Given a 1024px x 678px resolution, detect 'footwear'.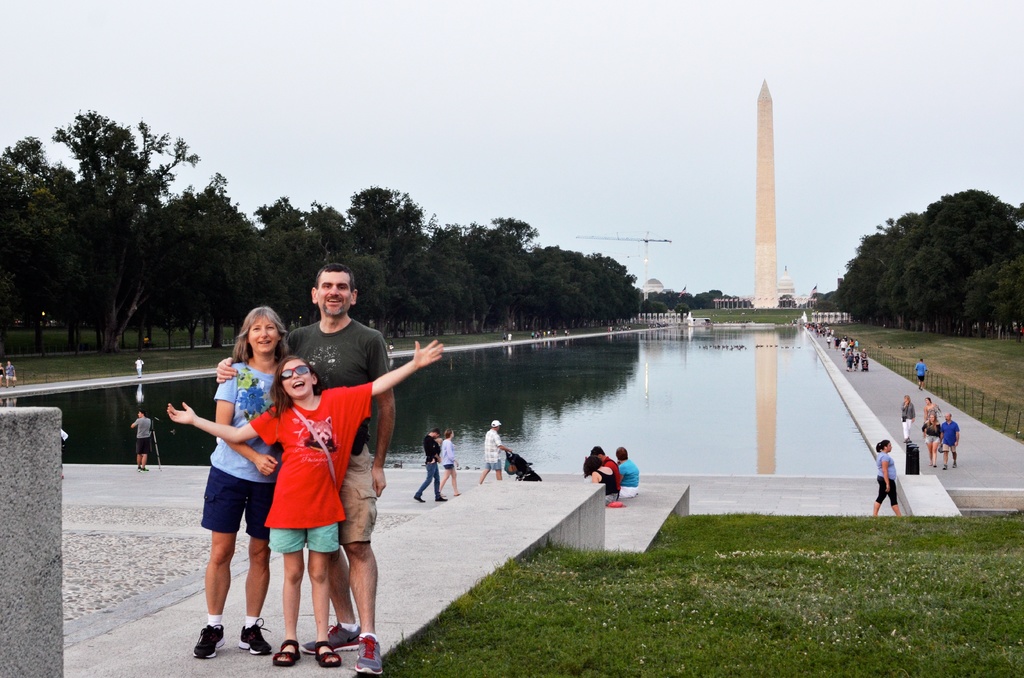
[238,616,273,654].
